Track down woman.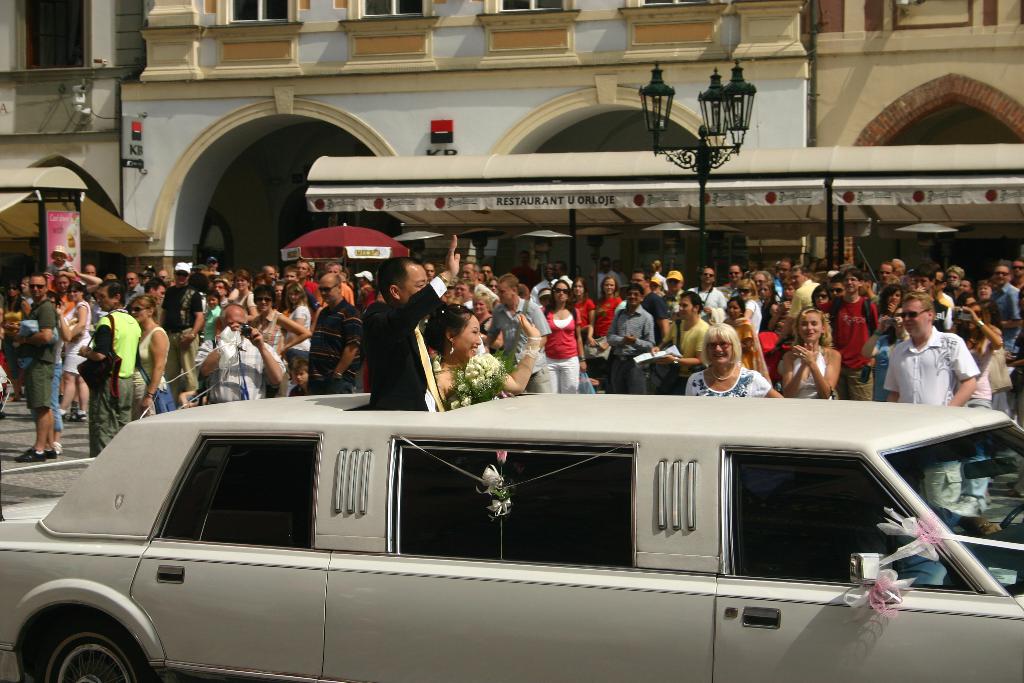
Tracked to [421, 301, 541, 408].
